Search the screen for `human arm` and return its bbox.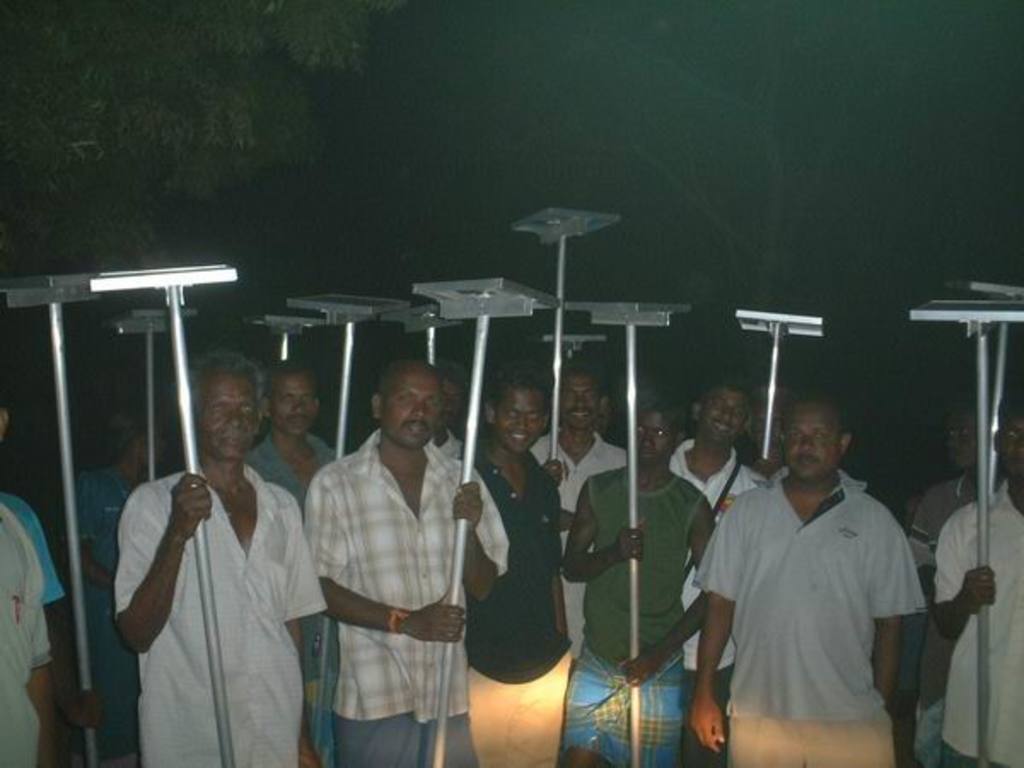
Found: 925/509/1007/652.
